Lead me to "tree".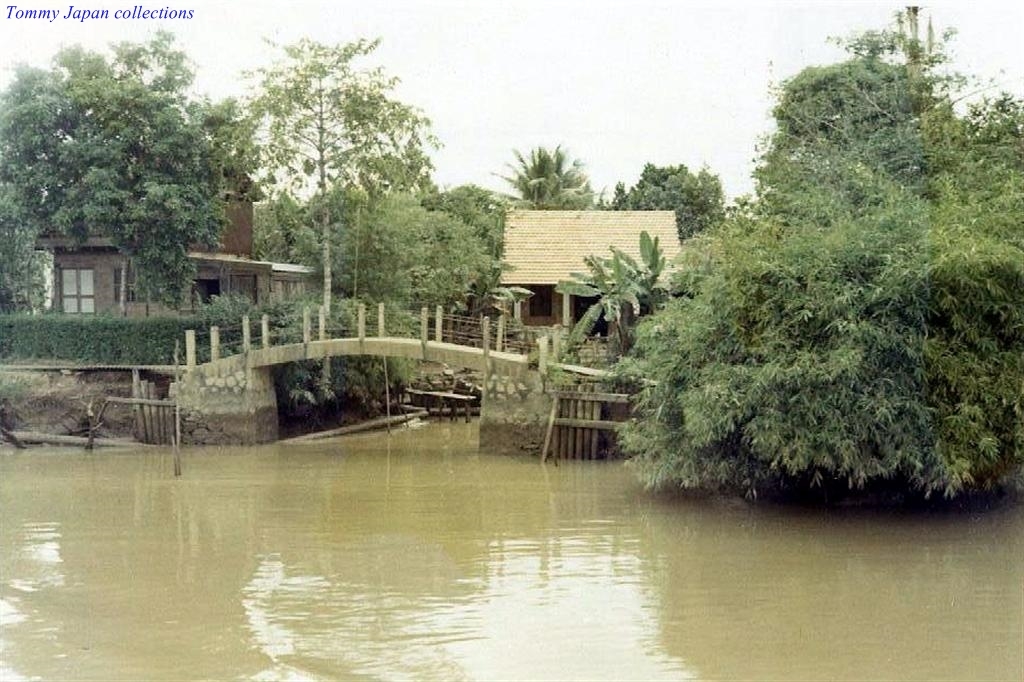
Lead to bbox=(554, 247, 621, 362).
